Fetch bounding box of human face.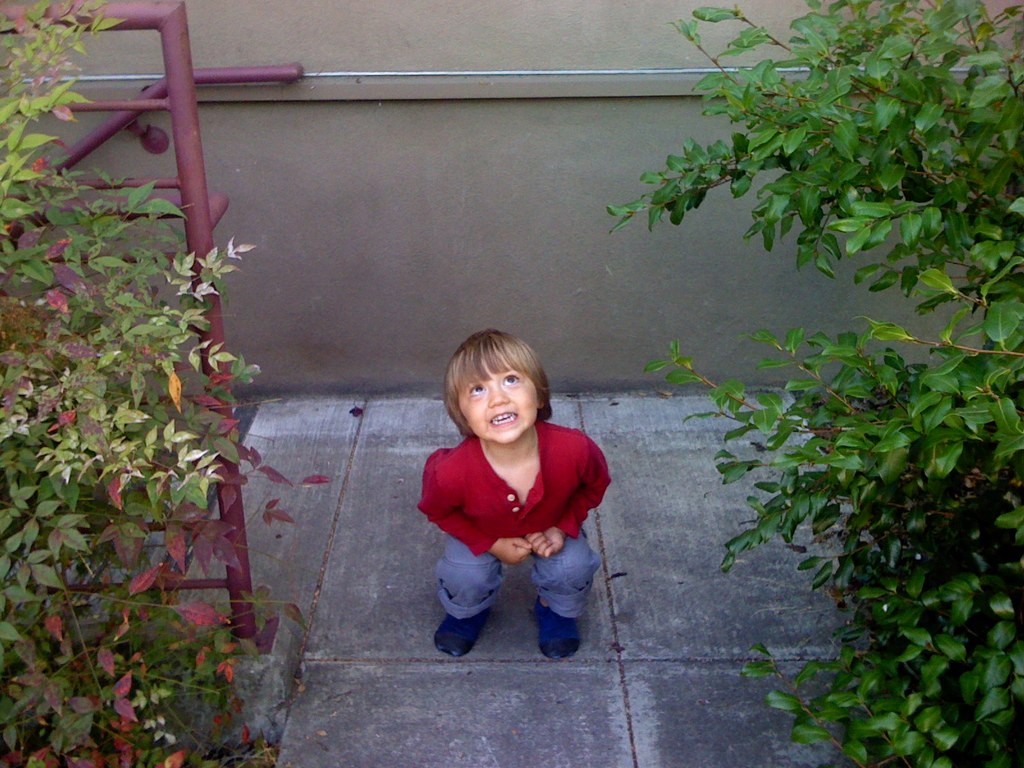
Bbox: (left=456, top=352, right=541, bottom=444).
